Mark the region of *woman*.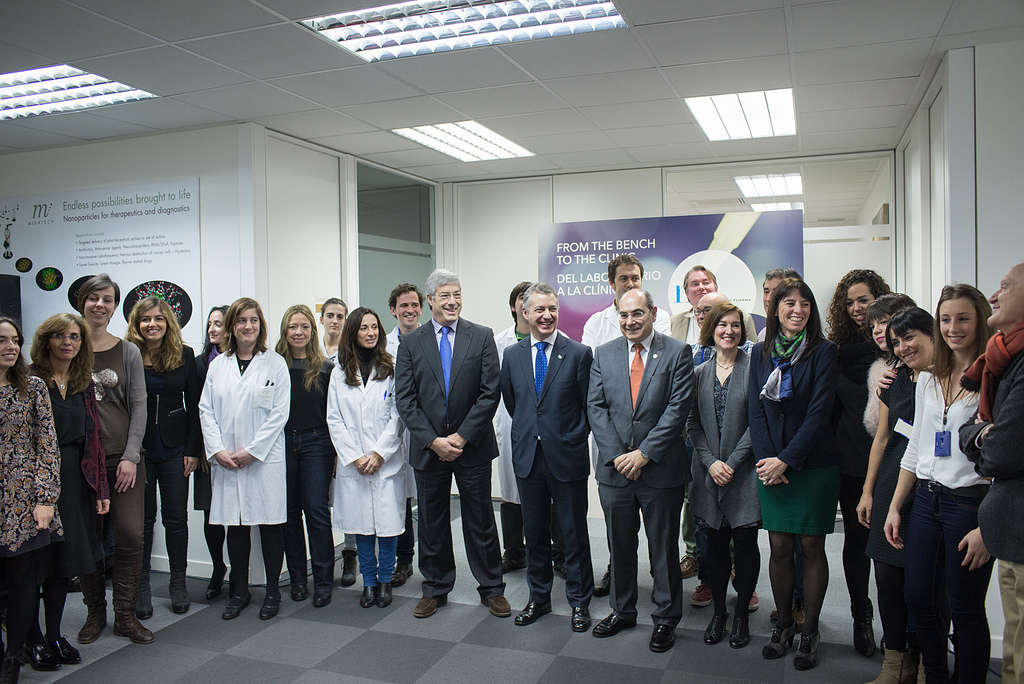
Region: {"left": 685, "top": 303, "right": 762, "bottom": 650}.
